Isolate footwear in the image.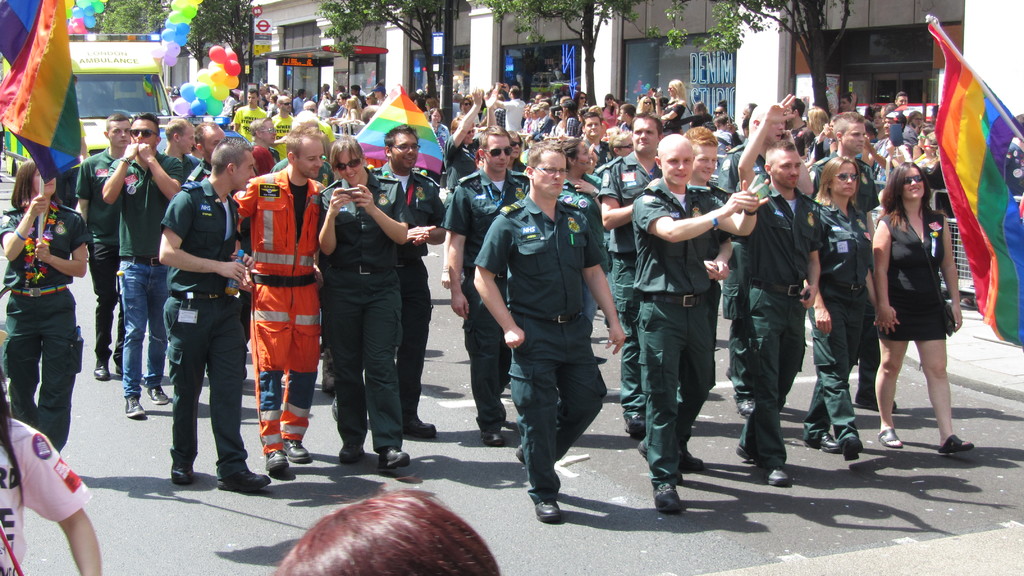
Isolated region: pyautogui.locateOnScreen(858, 396, 897, 415).
